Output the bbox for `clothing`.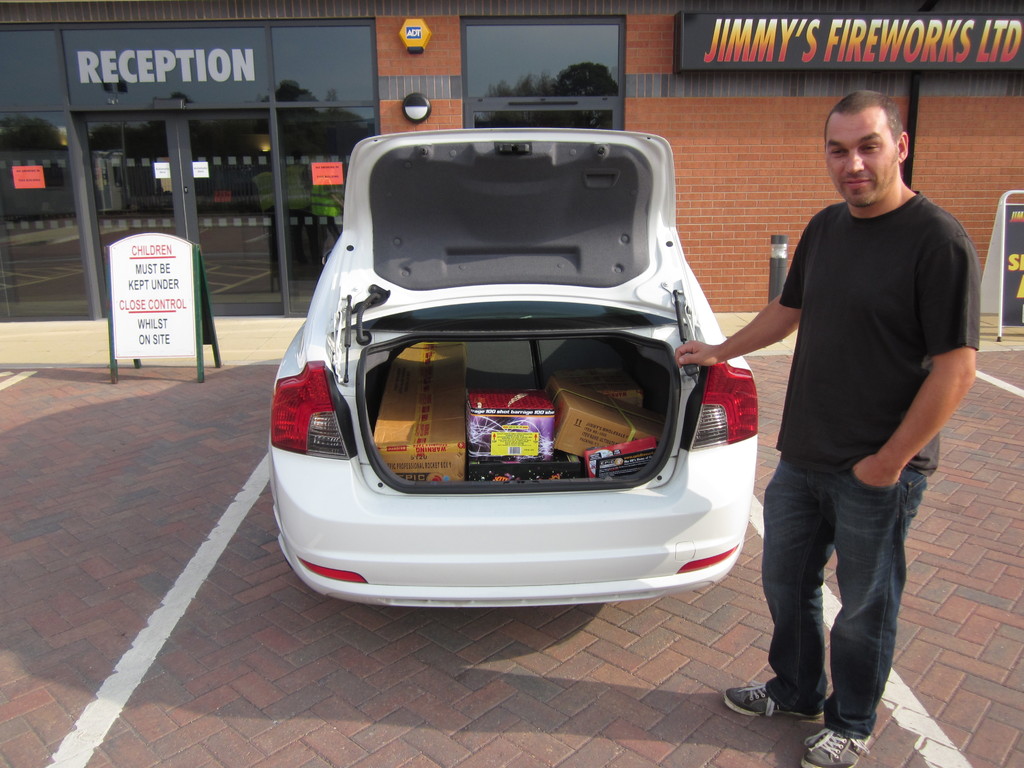
{"x1": 752, "y1": 106, "x2": 959, "y2": 681}.
